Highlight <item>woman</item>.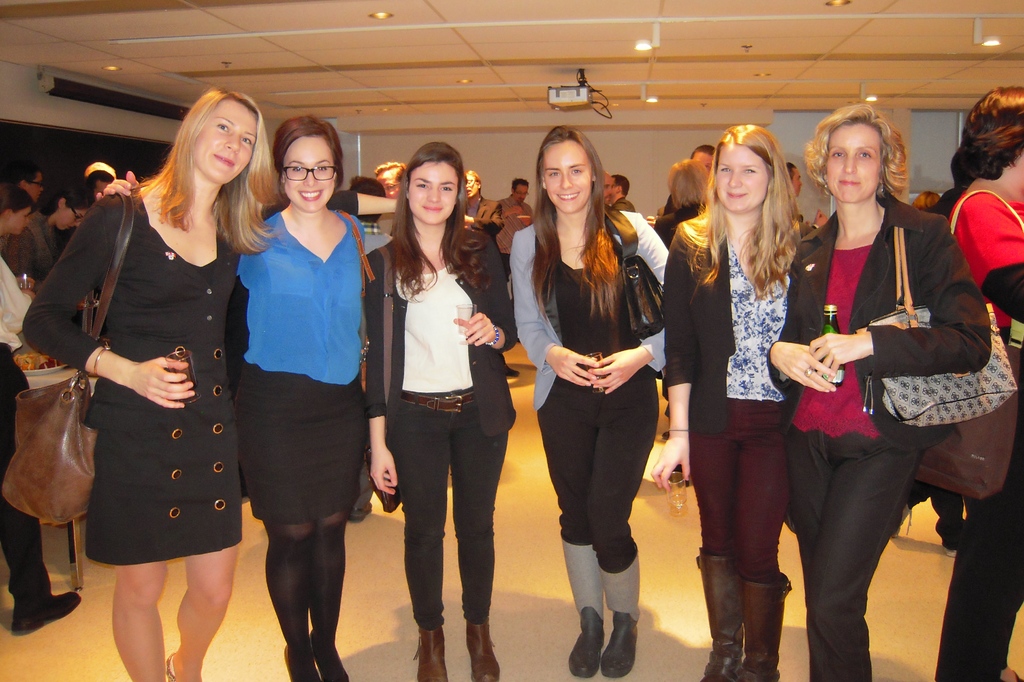
Highlighted region: 24 87 282 681.
